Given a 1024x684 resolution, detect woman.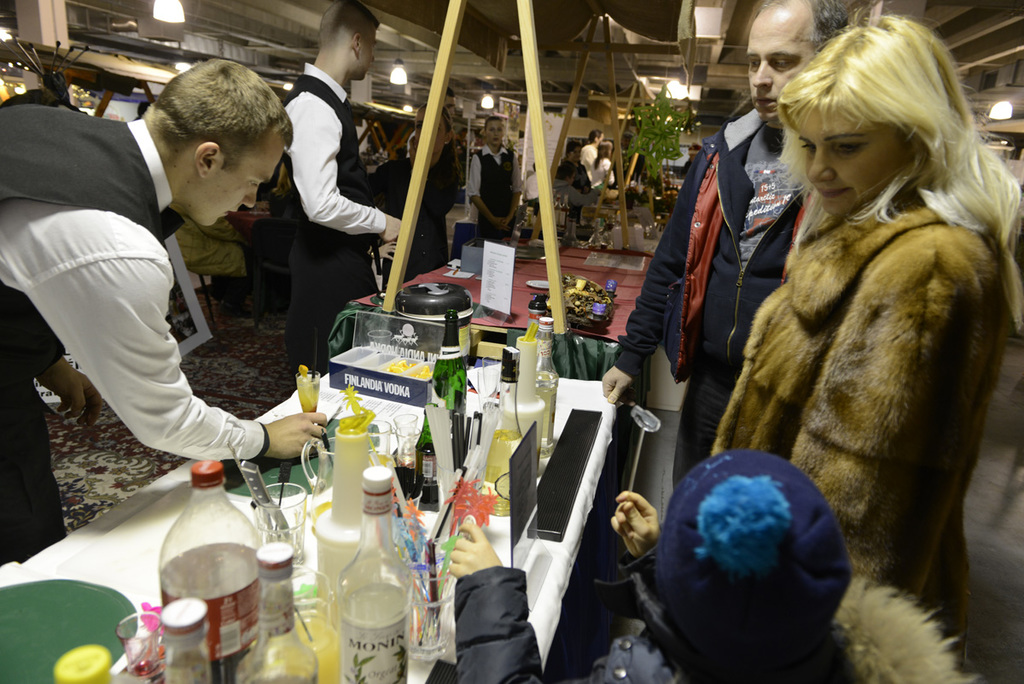
[left=465, top=109, right=521, bottom=238].
